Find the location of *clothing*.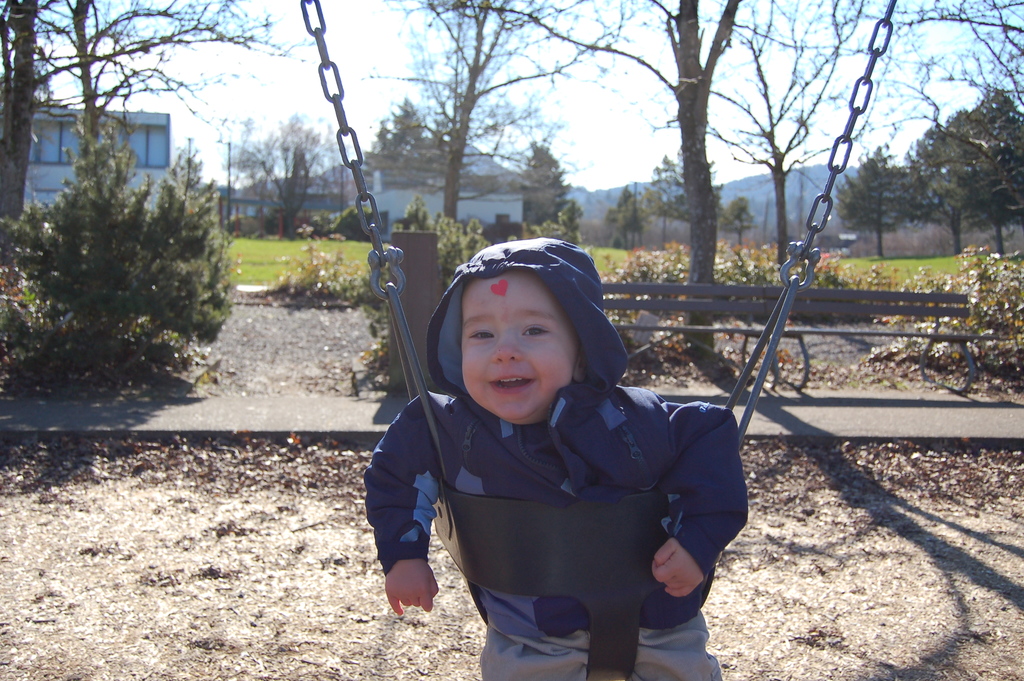
Location: [left=362, top=226, right=740, bottom=680].
